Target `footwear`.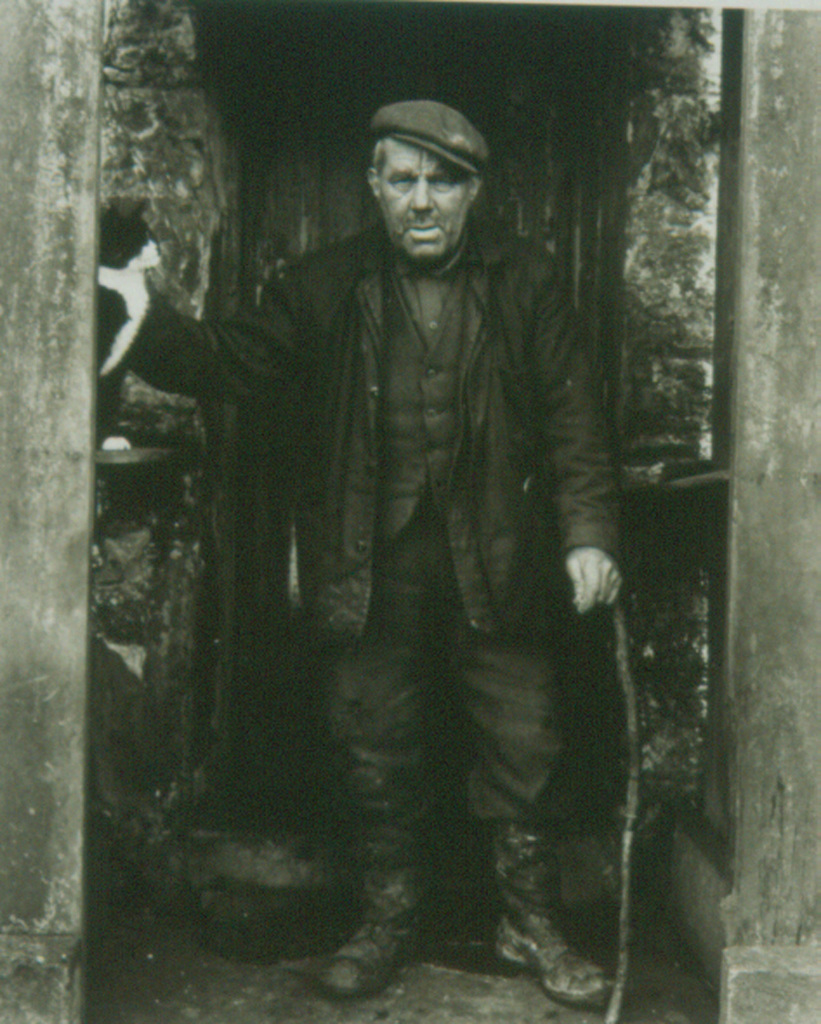
Target region: <box>478,769,607,1022</box>.
